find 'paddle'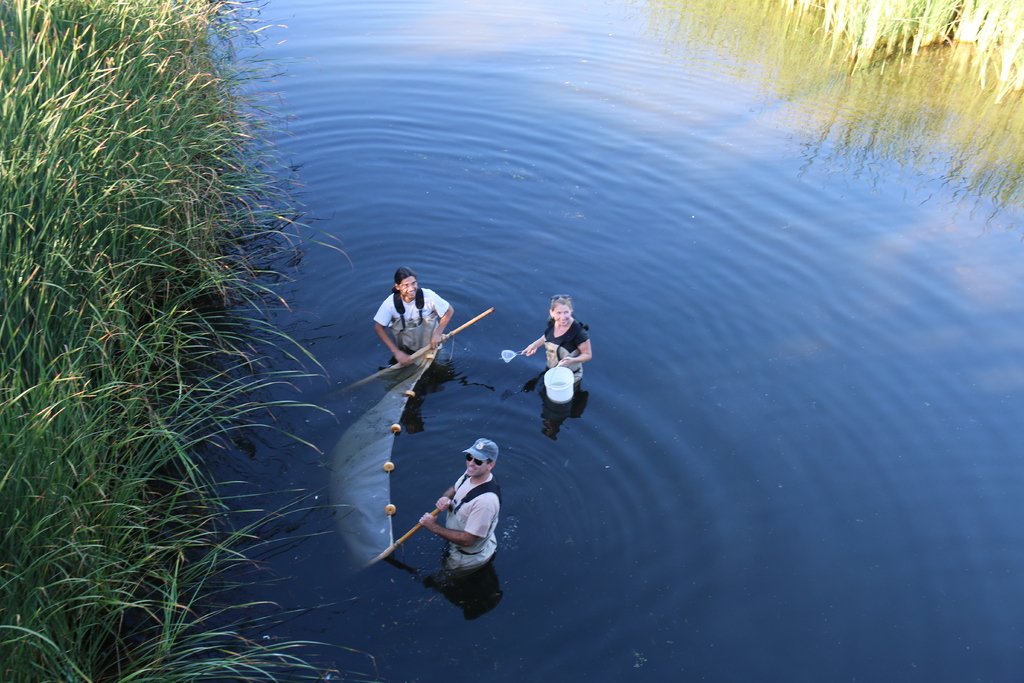
329, 308, 497, 396
